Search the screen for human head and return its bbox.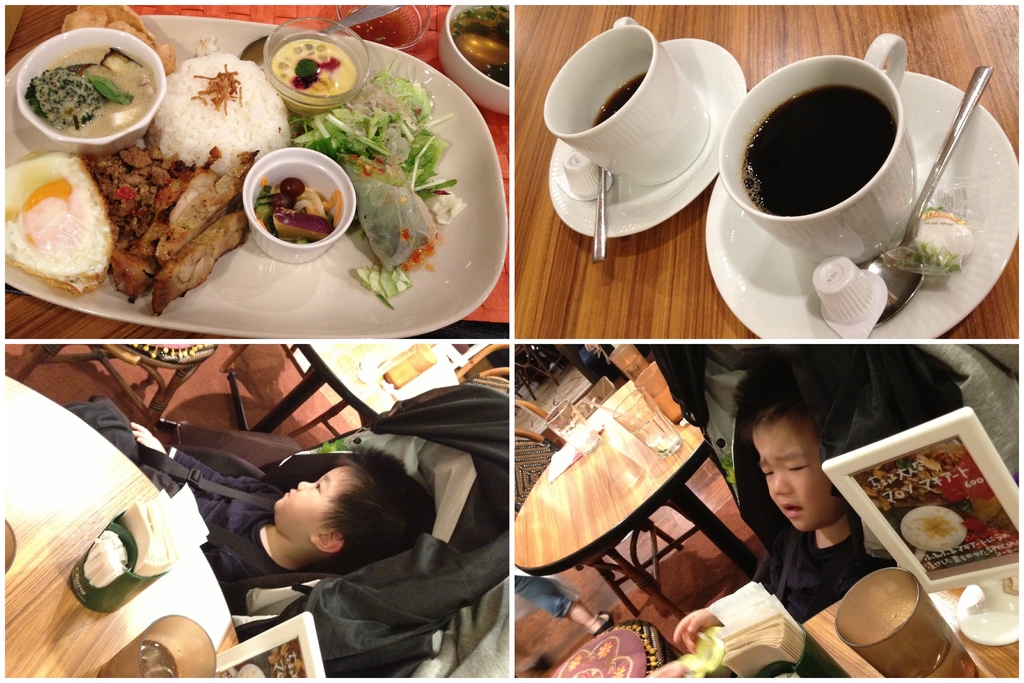
Found: (left=750, top=391, right=859, bottom=539).
